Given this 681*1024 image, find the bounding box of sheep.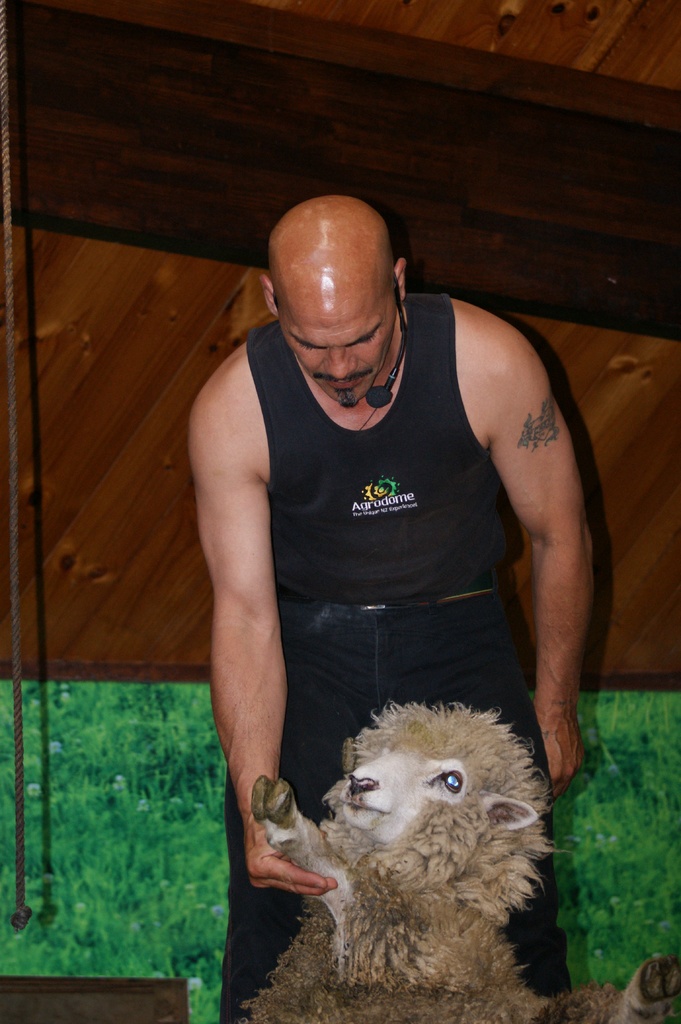
(left=240, top=702, right=680, bottom=1023).
